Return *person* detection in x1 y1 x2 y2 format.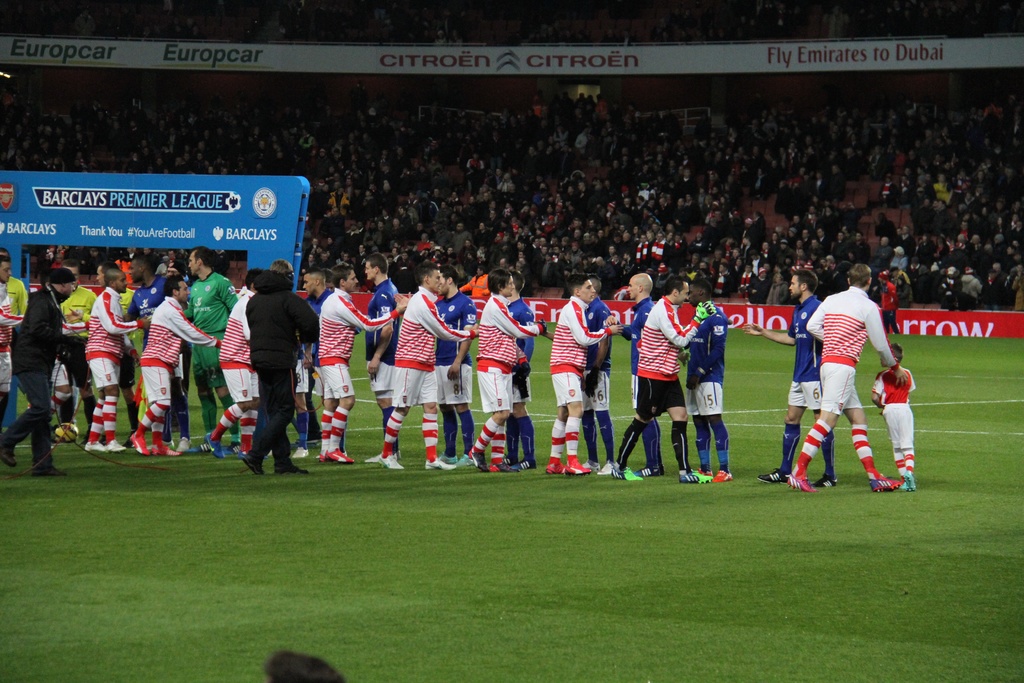
124 257 191 452.
